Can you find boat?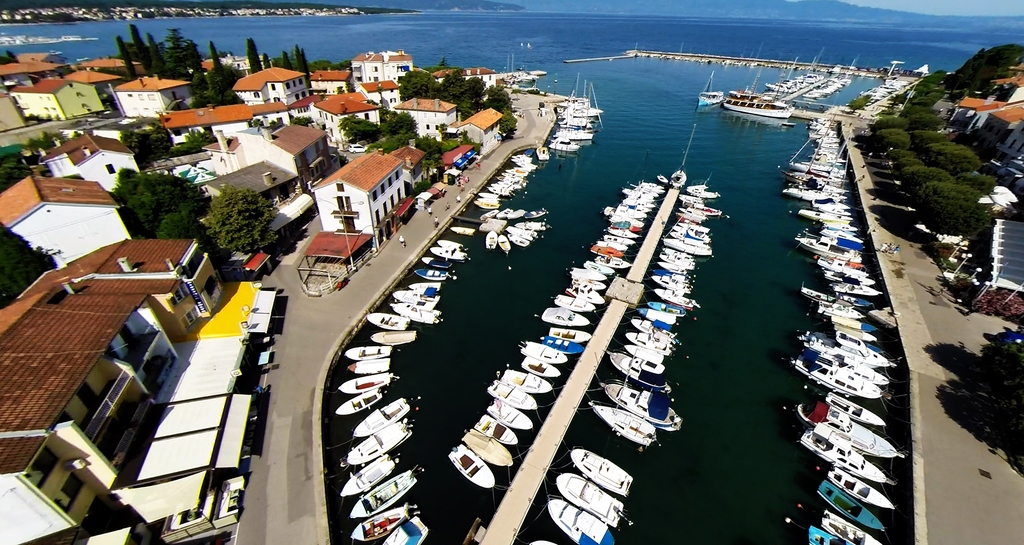
Yes, bounding box: detection(661, 237, 710, 258).
